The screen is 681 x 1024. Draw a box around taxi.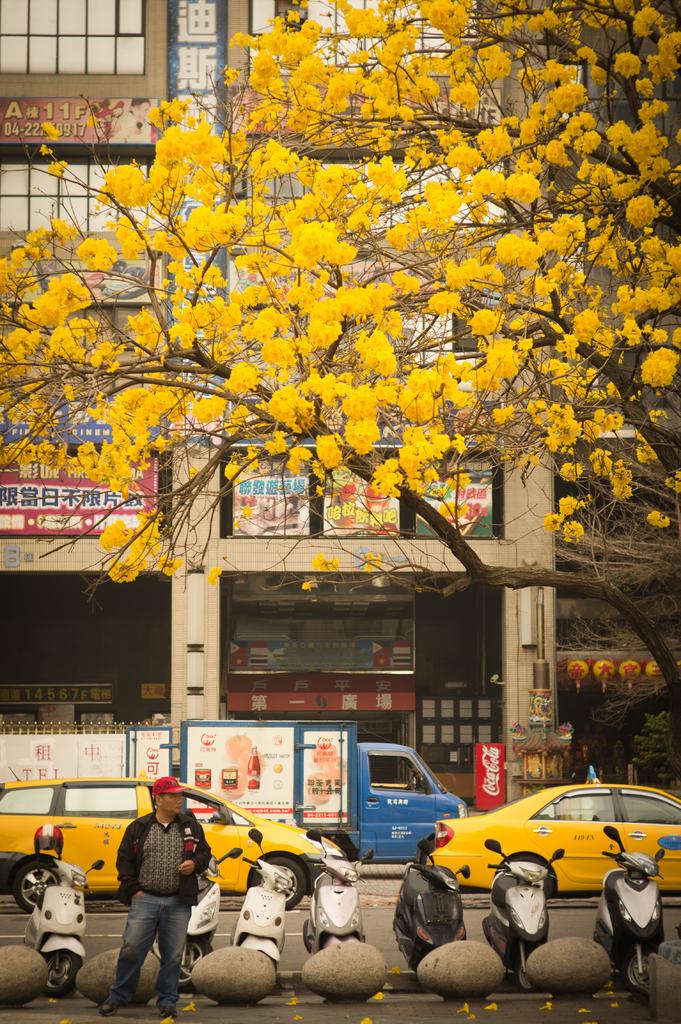
bbox(0, 770, 339, 911).
